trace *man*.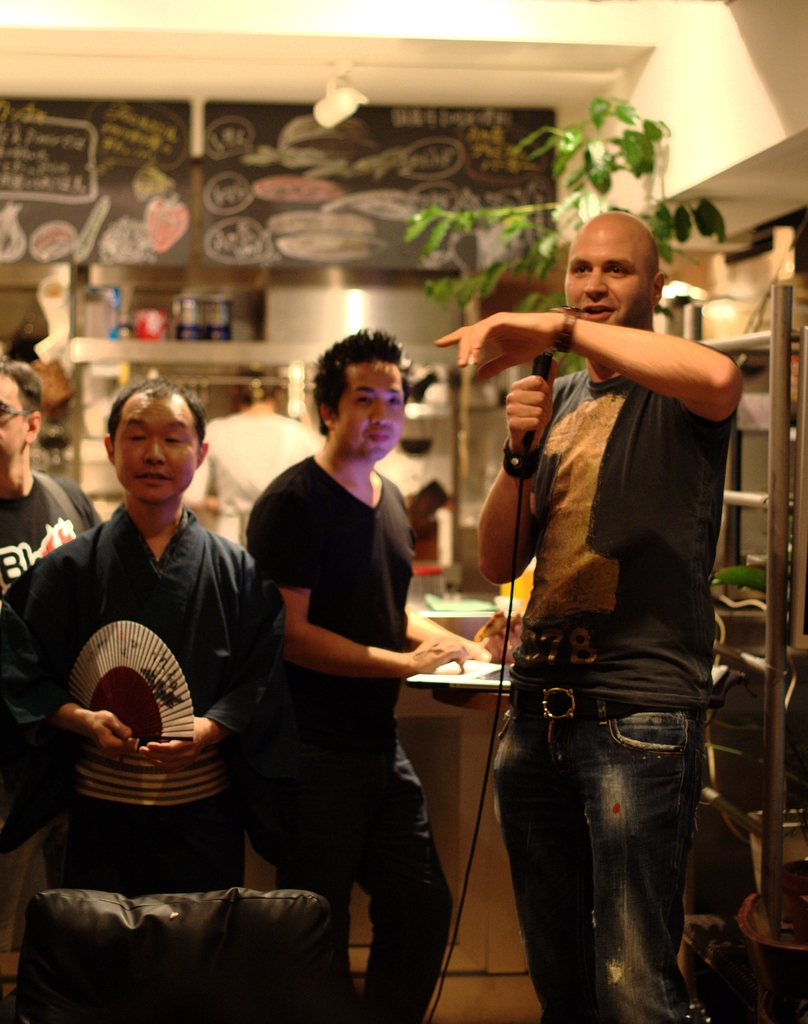
Traced to crop(0, 355, 111, 594).
